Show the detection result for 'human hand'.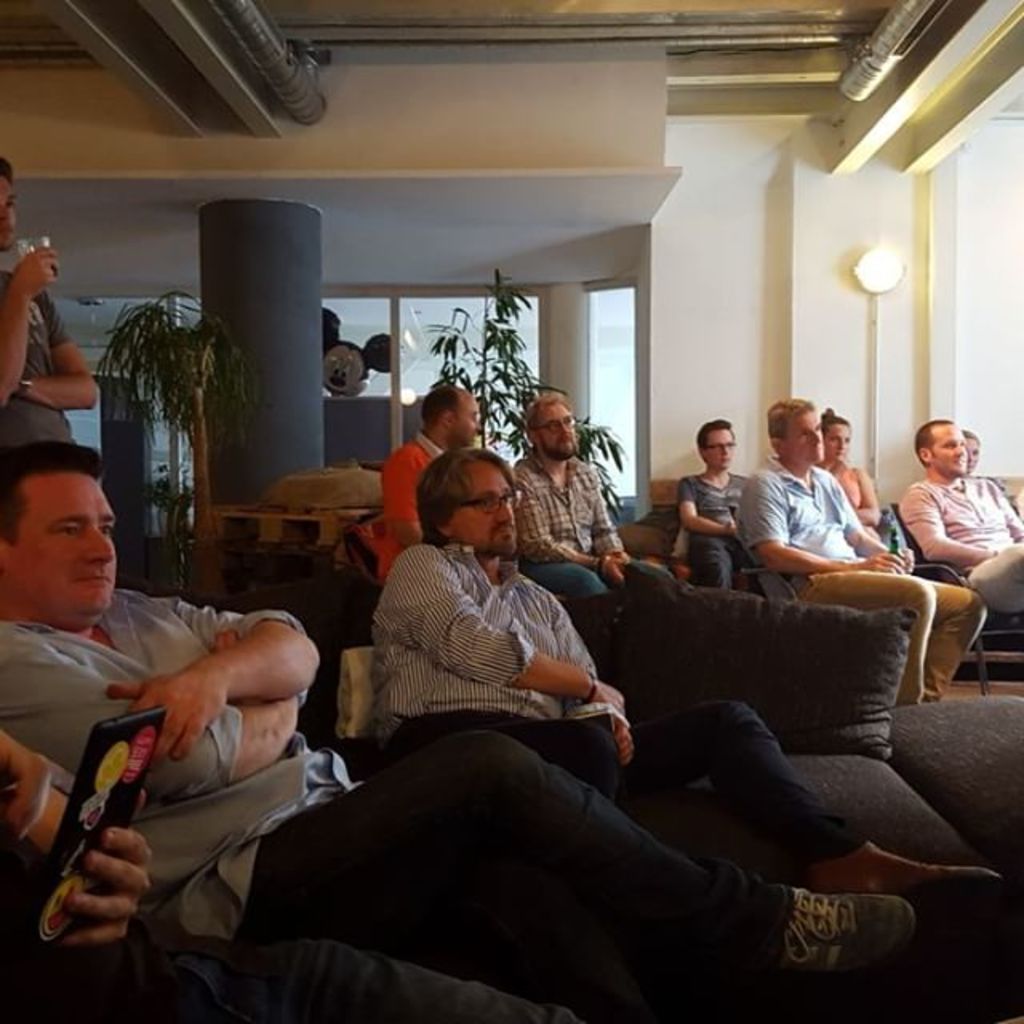
bbox=[0, 726, 51, 842].
